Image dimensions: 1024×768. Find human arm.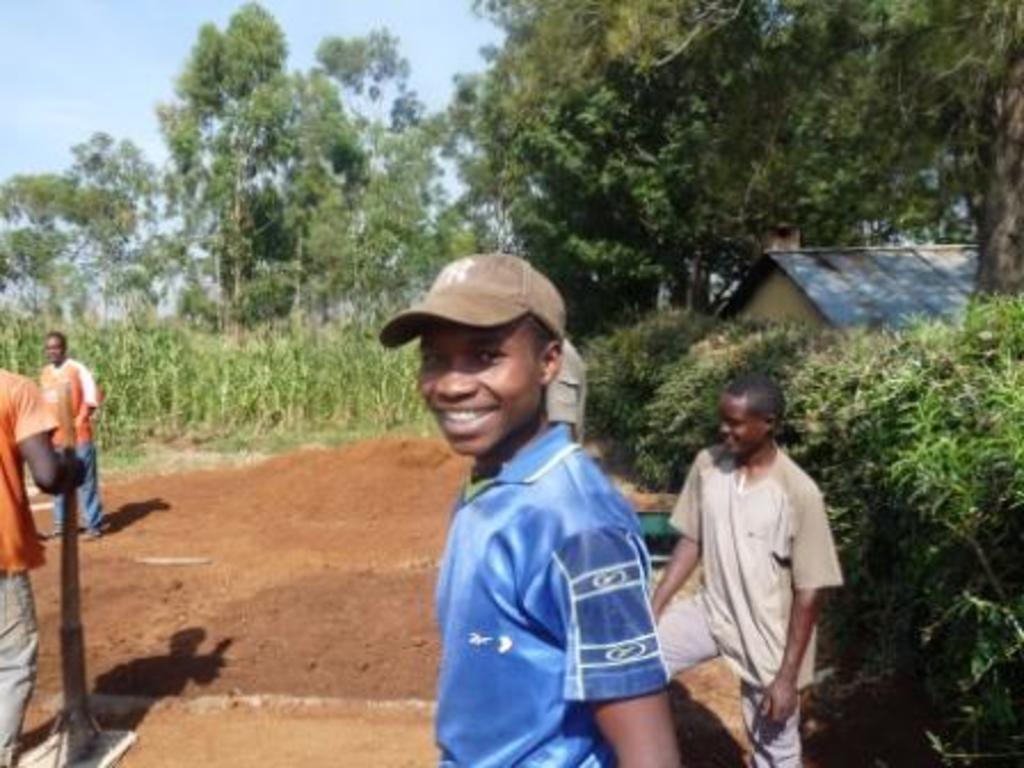
558 512 674 766.
